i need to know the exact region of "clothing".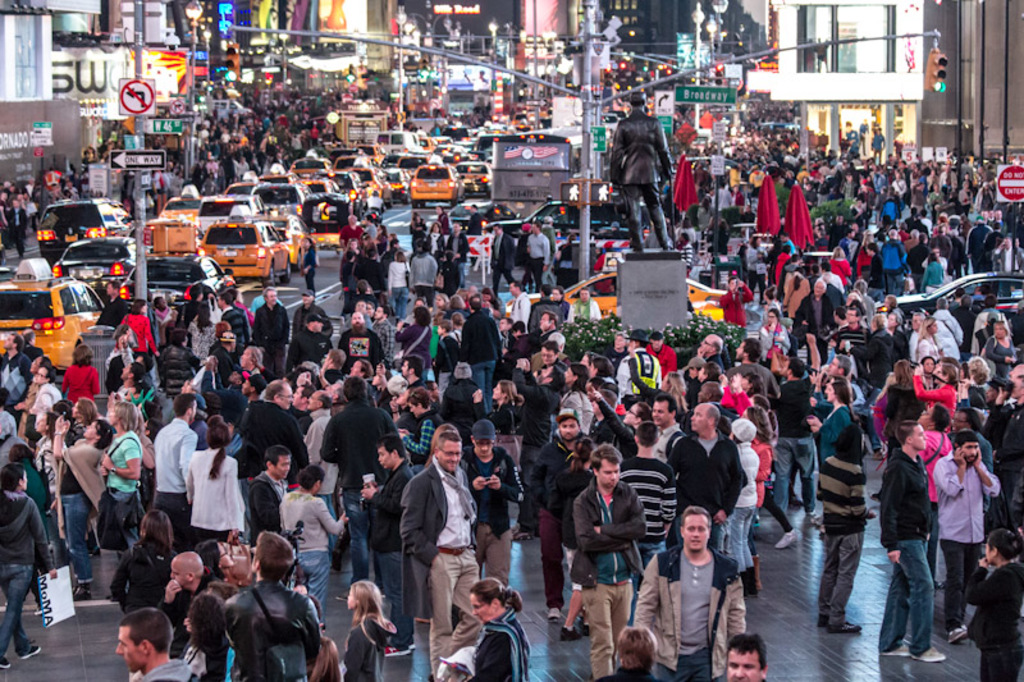
Region: 532 435 593 589.
